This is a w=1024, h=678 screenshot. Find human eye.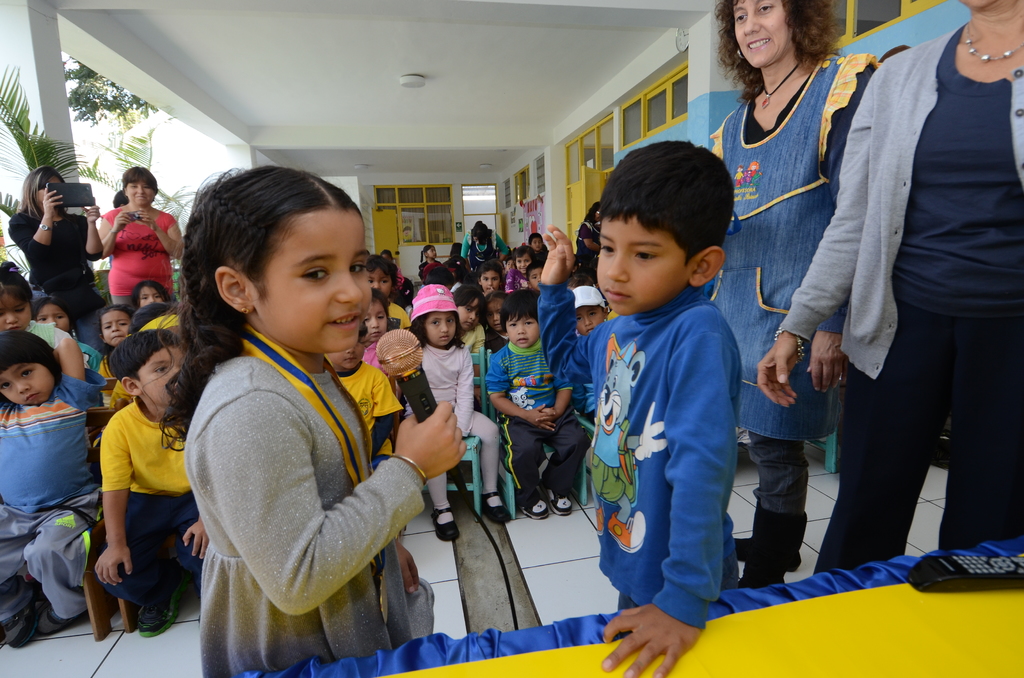
Bounding box: <box>351,260,367,273</box>.
